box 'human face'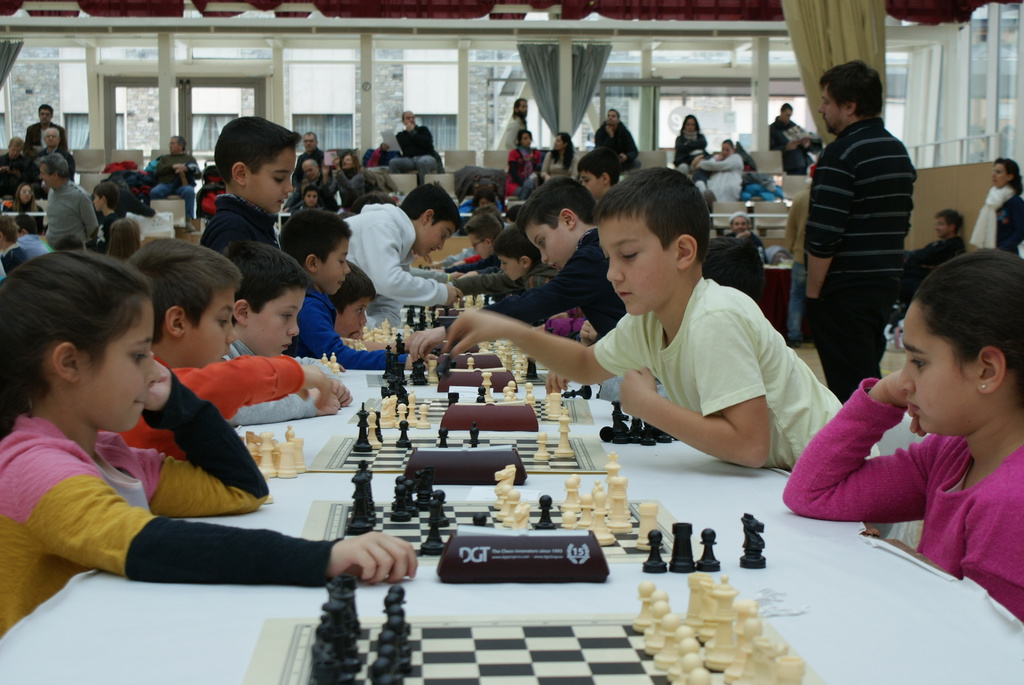
(left=251, top=152, right=294, bottom=215)
